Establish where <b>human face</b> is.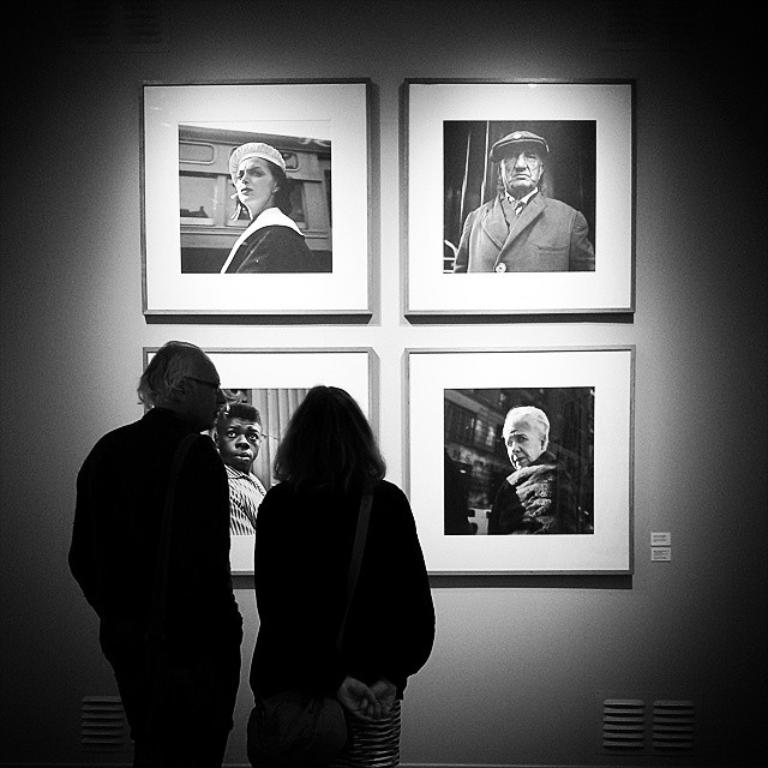
Established at (190,350,227,424).
